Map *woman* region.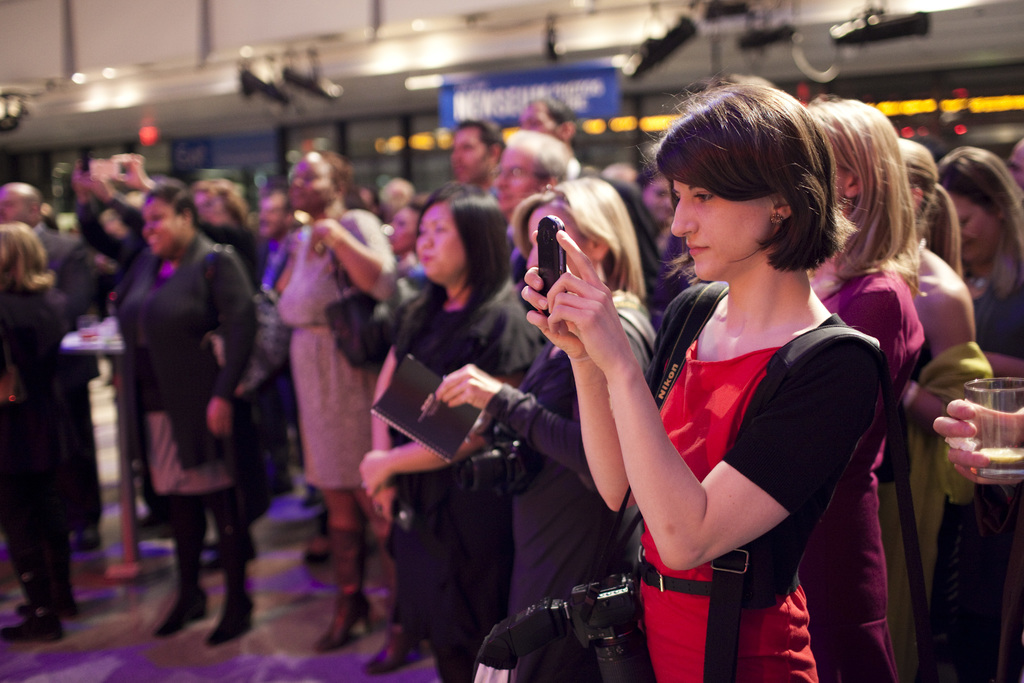
Mapped to [0, 224, 67, 644].
